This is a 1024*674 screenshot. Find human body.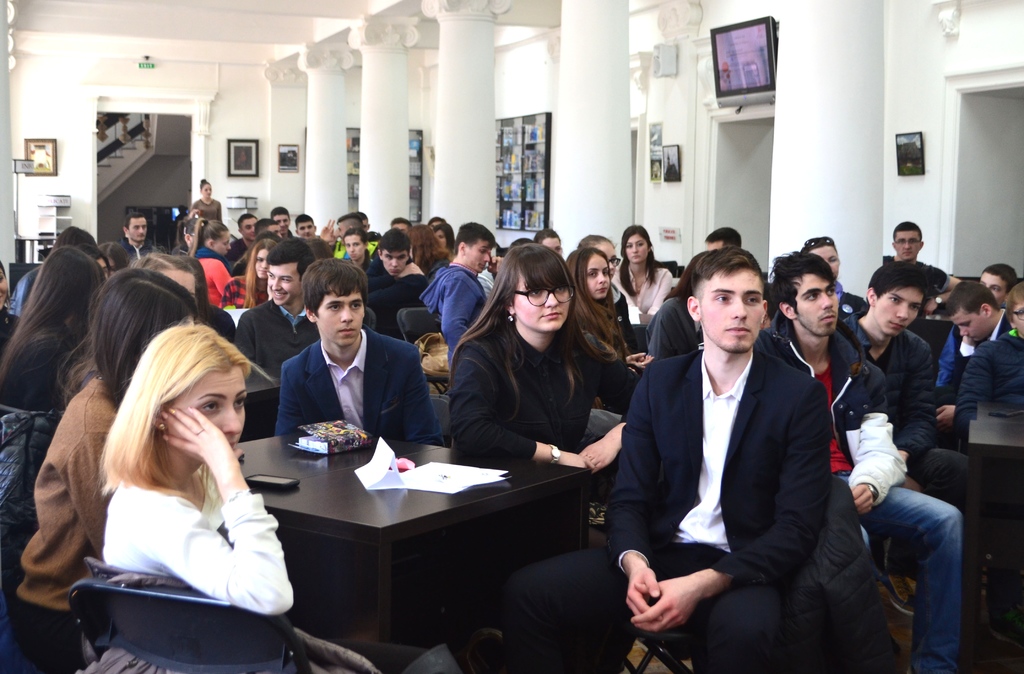
Bounding box: [445, 321, 642, 496].
